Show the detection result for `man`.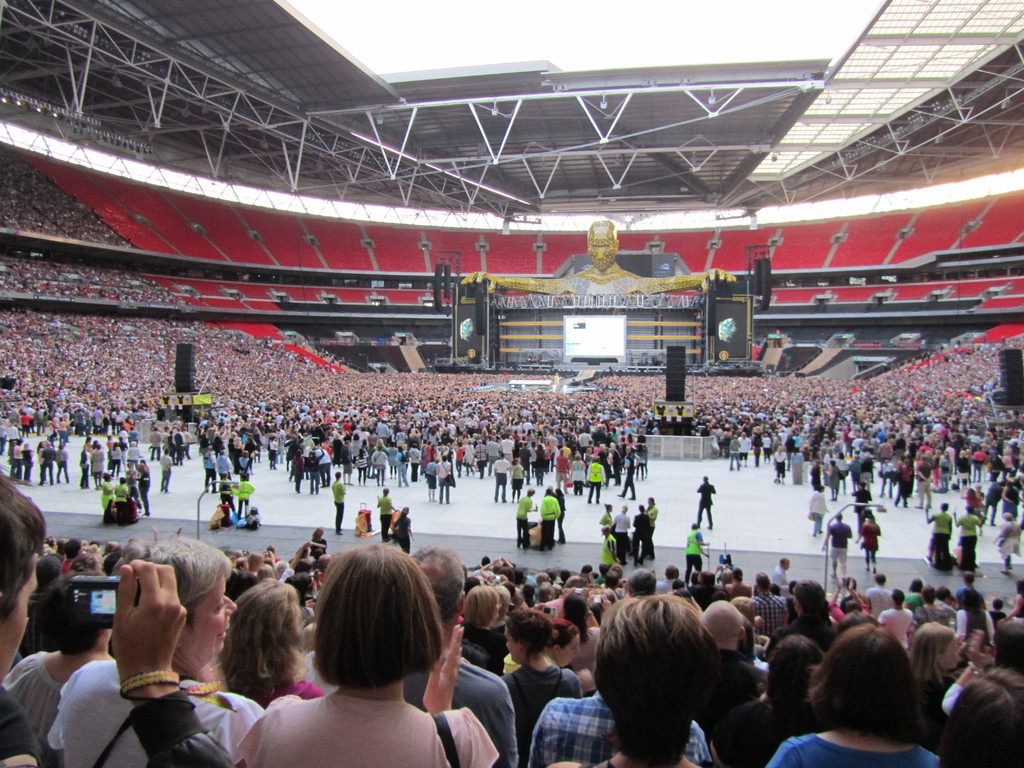
<region>516, 488, 532, 543</region>.
